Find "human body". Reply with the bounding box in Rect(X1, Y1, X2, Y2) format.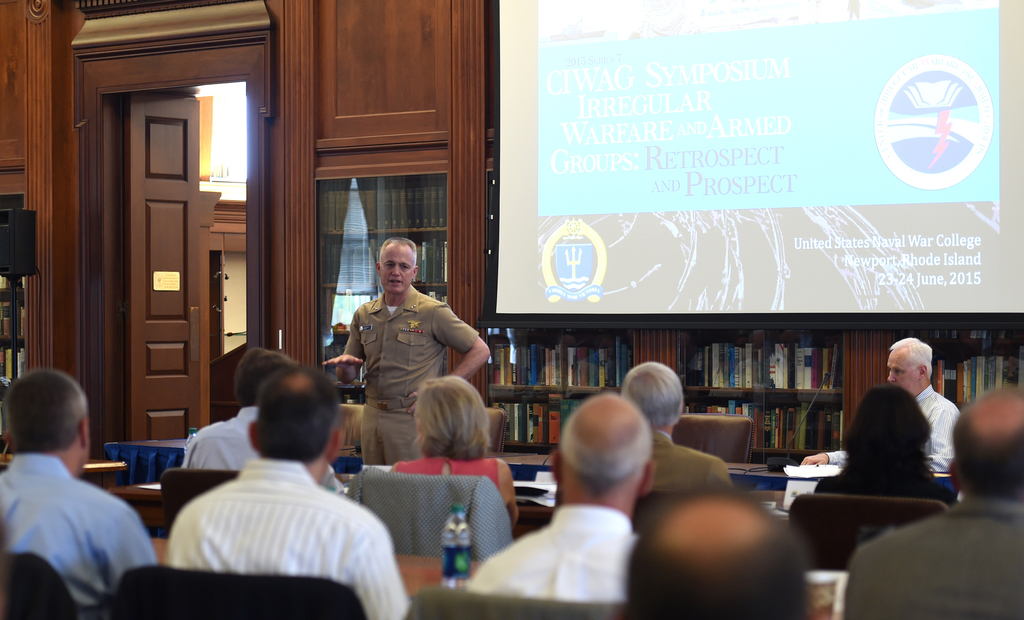
Rect(837, 503, 1023, 619).
